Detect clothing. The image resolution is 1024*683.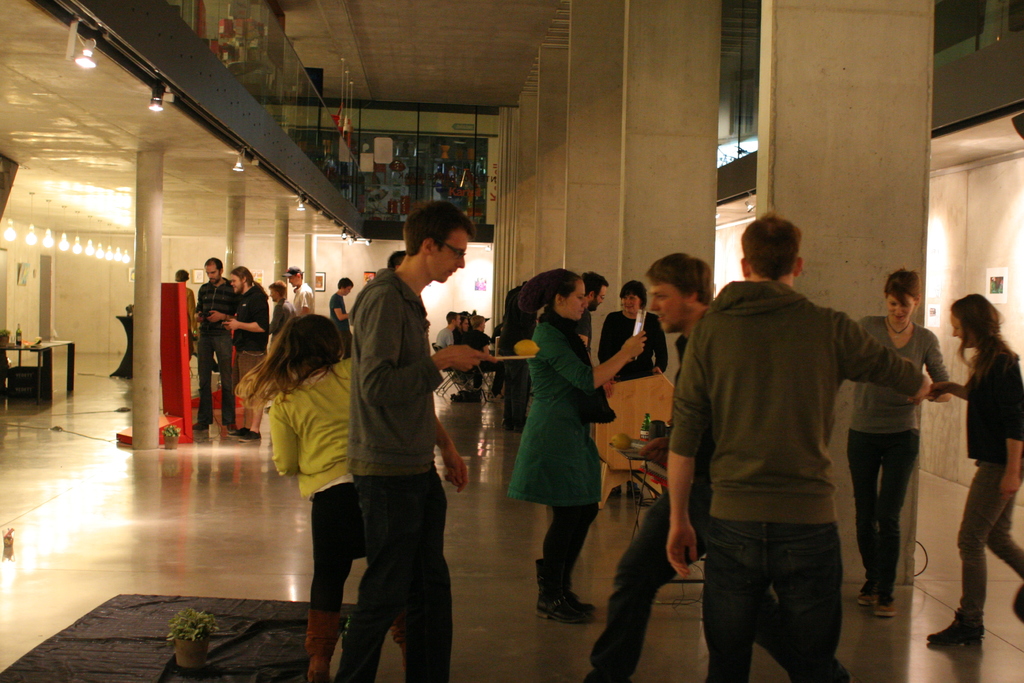
BBox(332, 222, 461, 656).
